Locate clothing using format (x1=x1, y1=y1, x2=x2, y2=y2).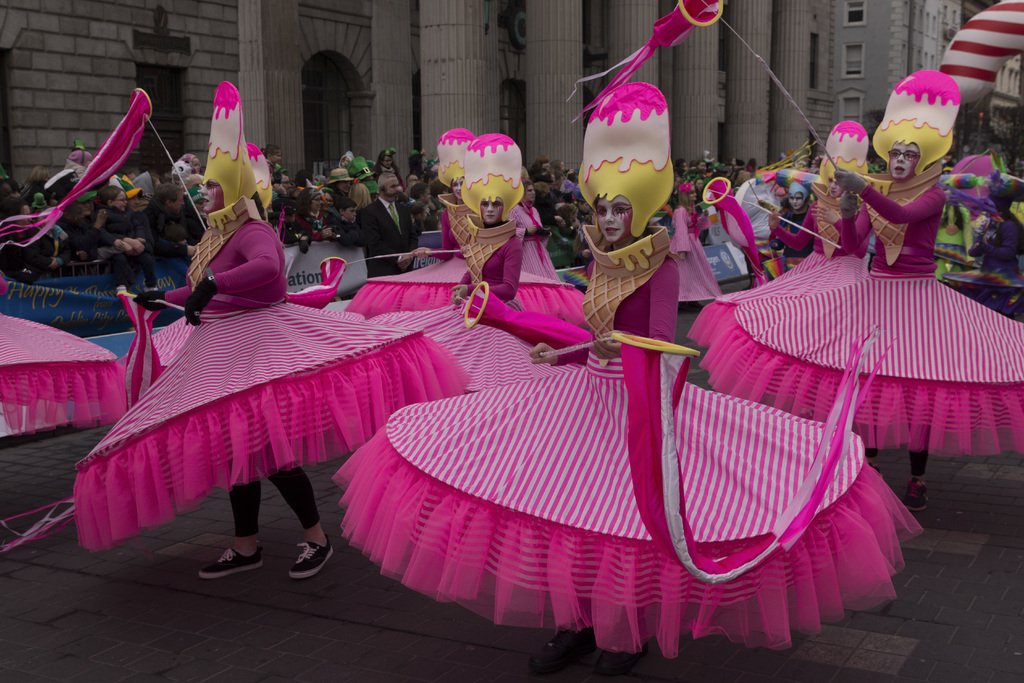
(x1=107, y1=313, x2=206, y2=386).
